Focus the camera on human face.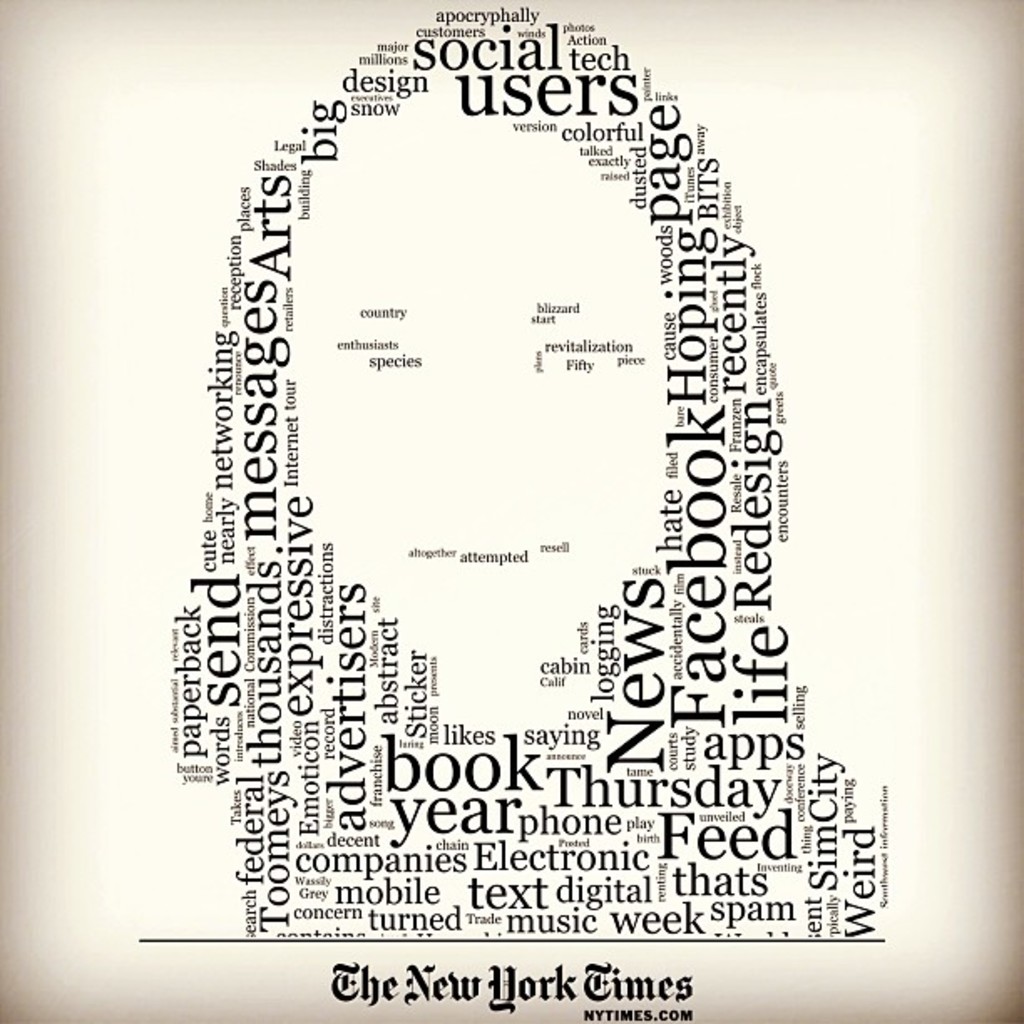
Focus region: <bbox>291, 79, 664, 730</bbox>.
